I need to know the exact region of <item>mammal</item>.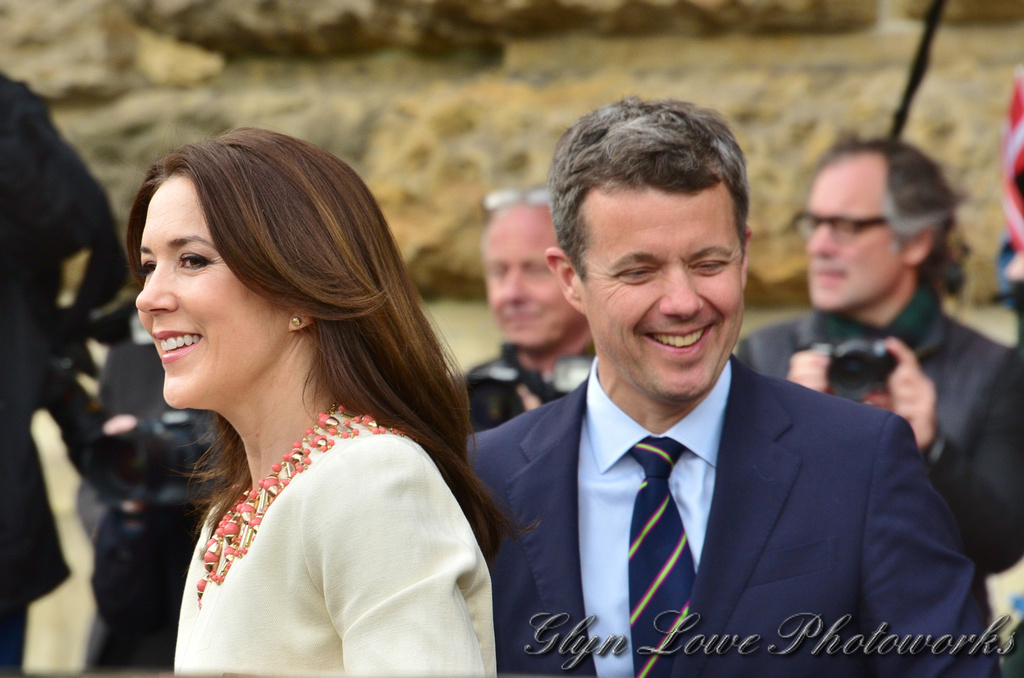
Region: bbox=(0, 68, 123, 673).
